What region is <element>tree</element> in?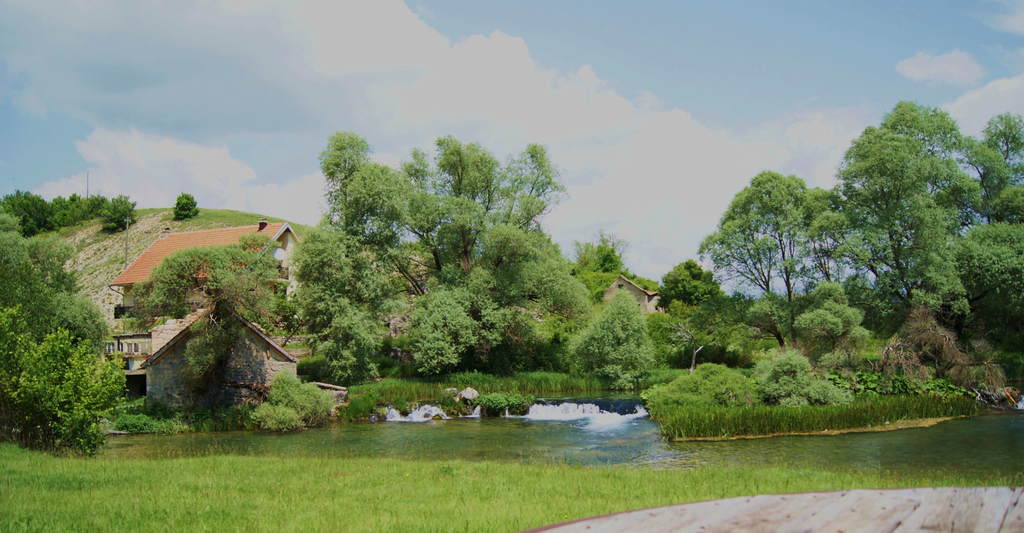
[left=645, top=297, right=753, bottom=368].
